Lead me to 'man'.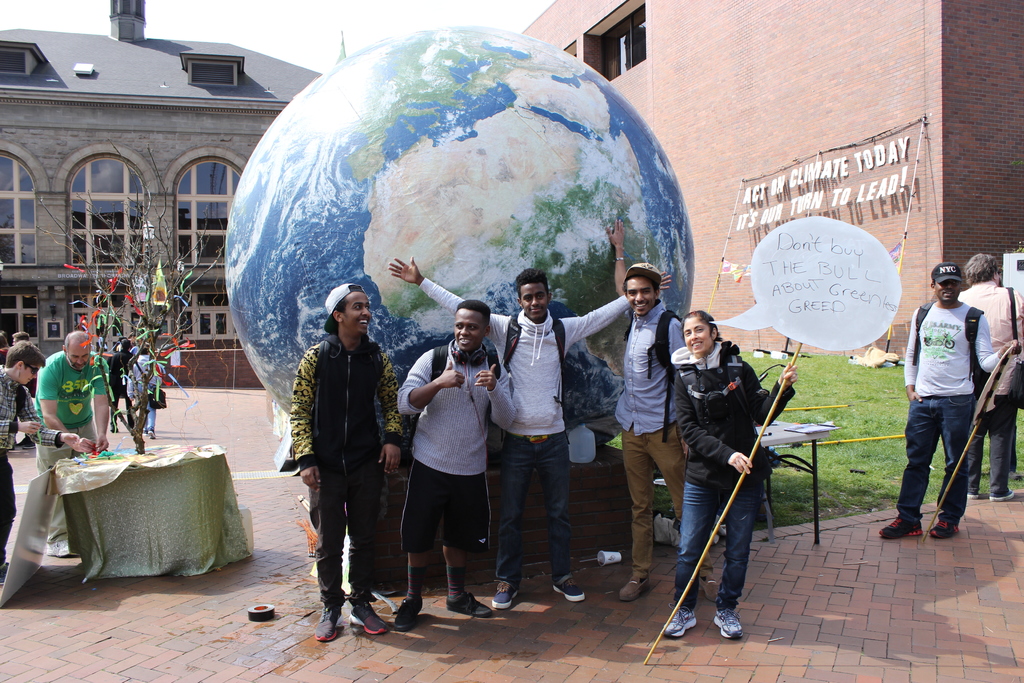
Lead to detection(877, 256, 1016, 536).
